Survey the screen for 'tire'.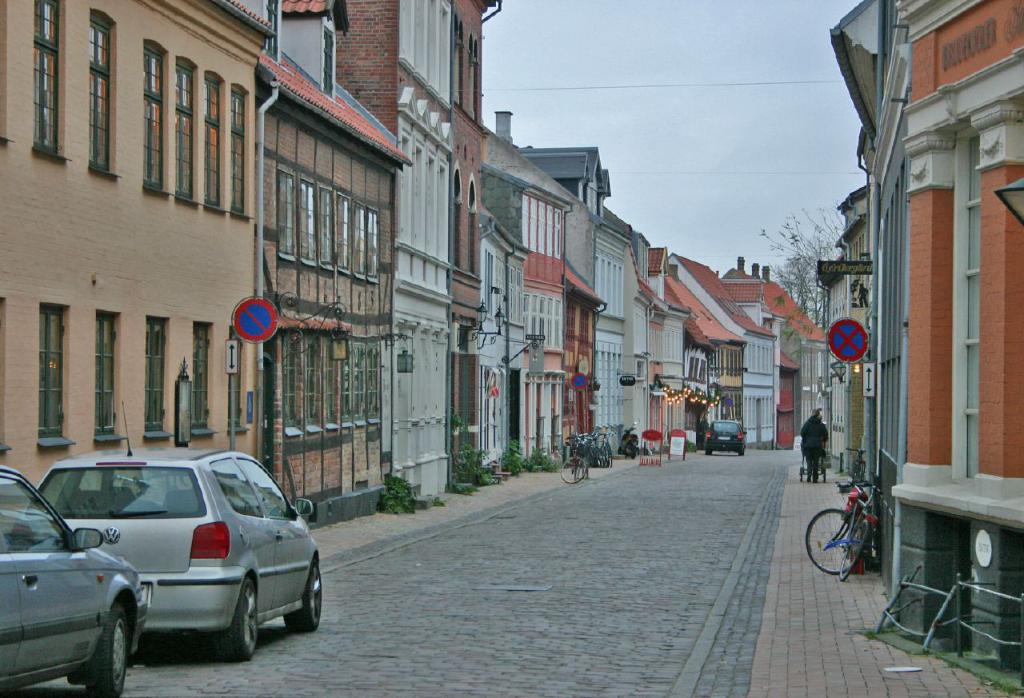
Survey found: 802 509 862 575.
